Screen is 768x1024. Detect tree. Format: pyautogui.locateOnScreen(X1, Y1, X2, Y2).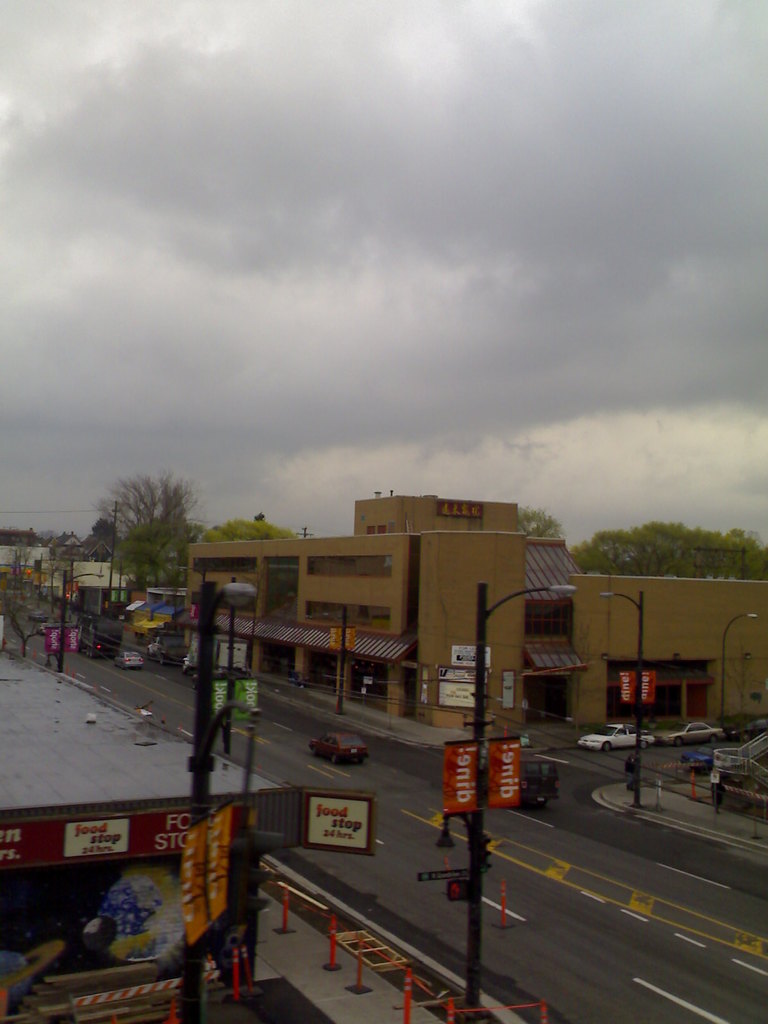
pyautogui.locateOnScreen(86, 515, 121, 545).
